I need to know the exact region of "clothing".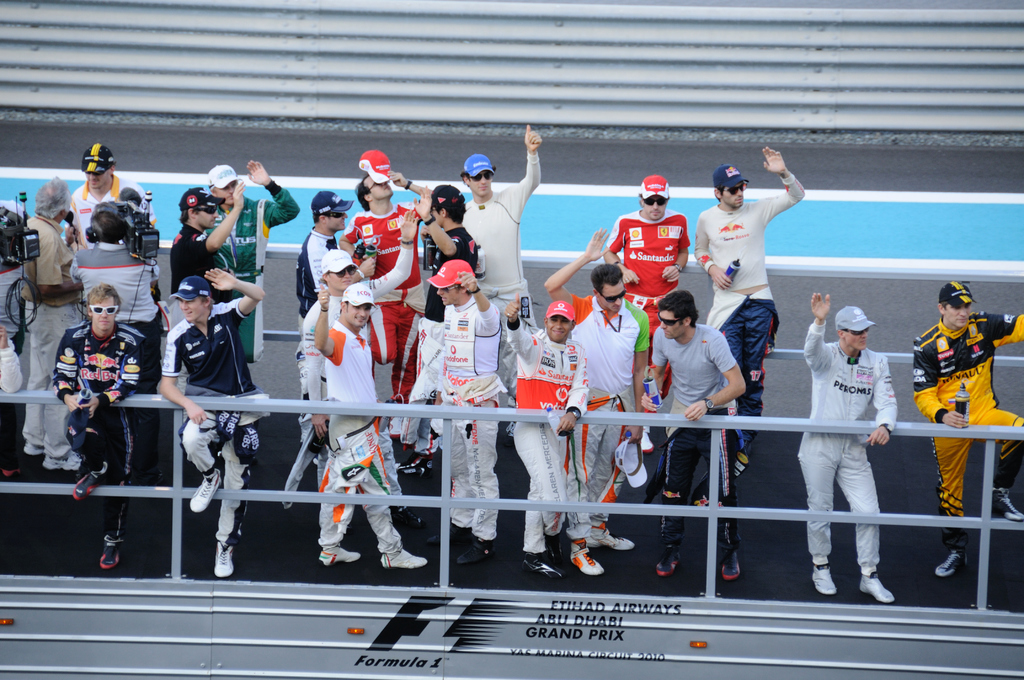
Region: BBox(796, 318, 901, 574).
